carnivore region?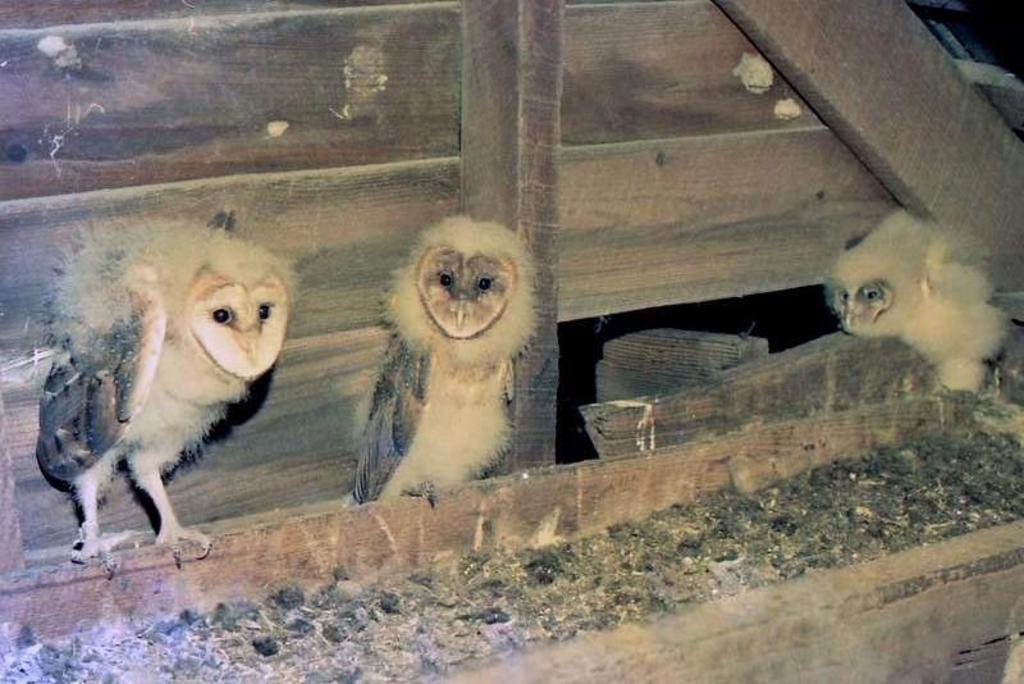
select_region(351, 209, 541, 507)
